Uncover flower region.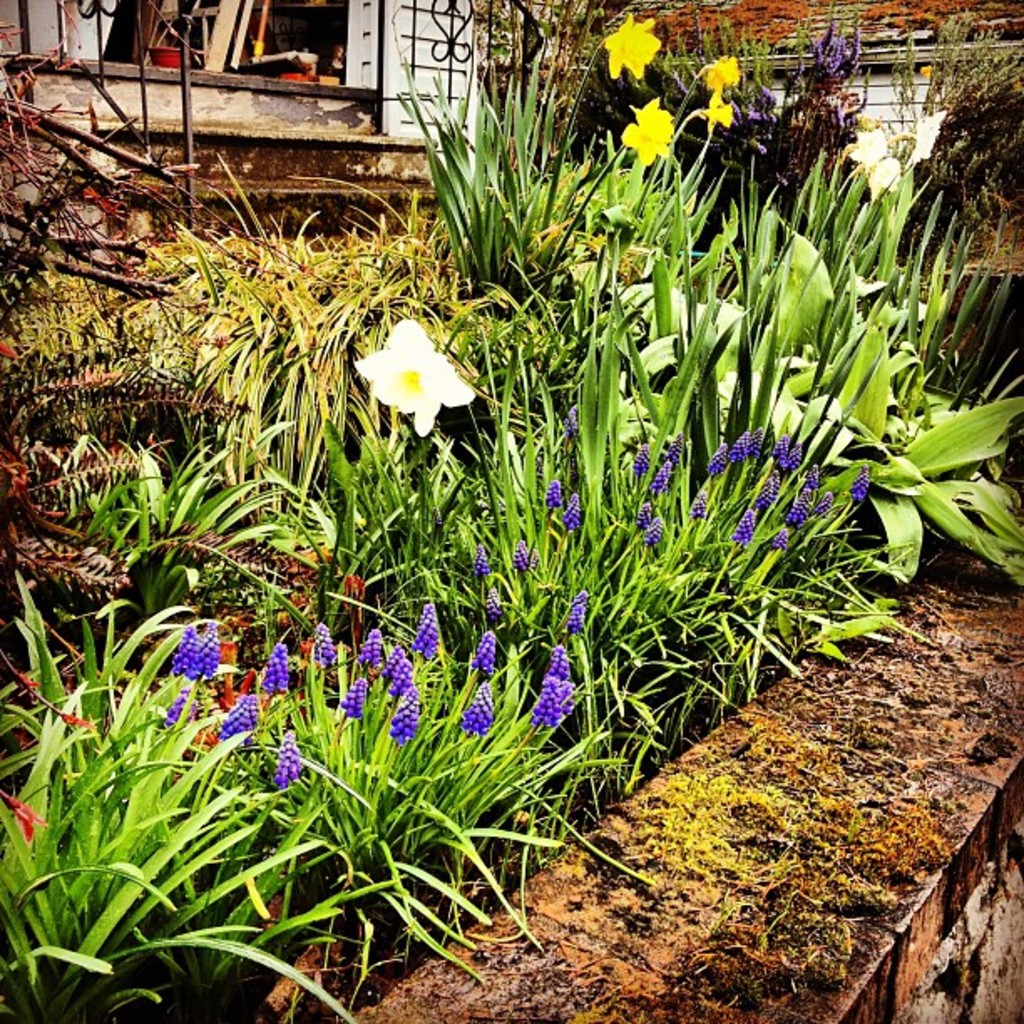
Uncovered: (214,699,258,735).
